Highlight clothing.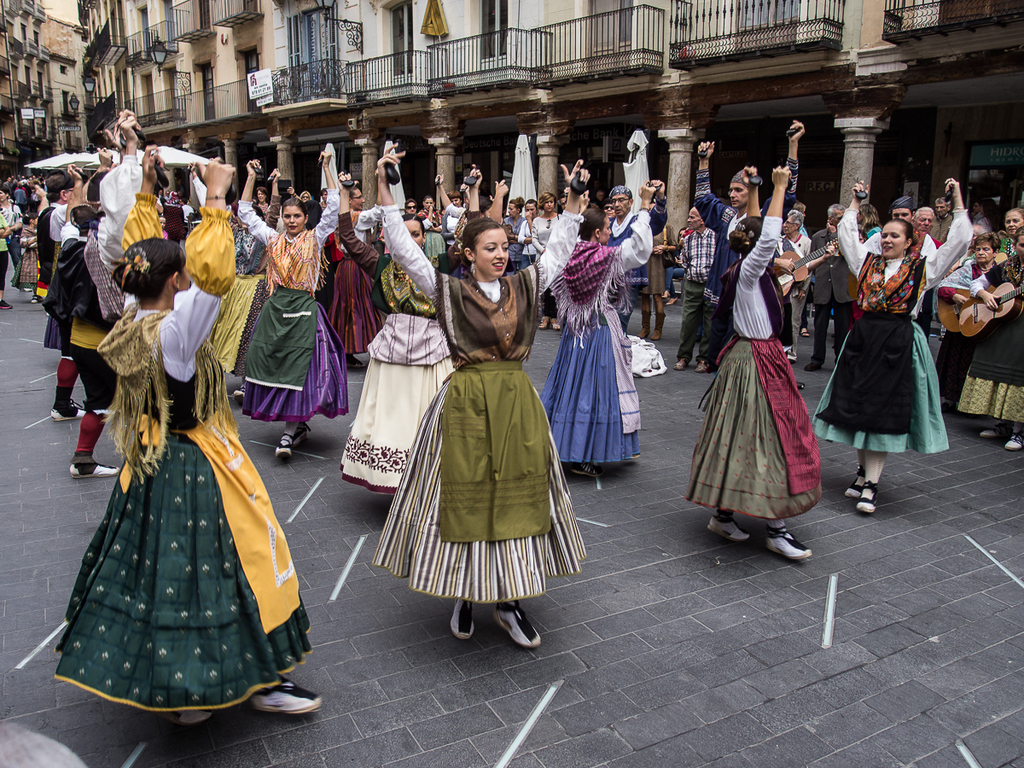
Highlighted region: left=813, top=202, right=974, bottom=455.
